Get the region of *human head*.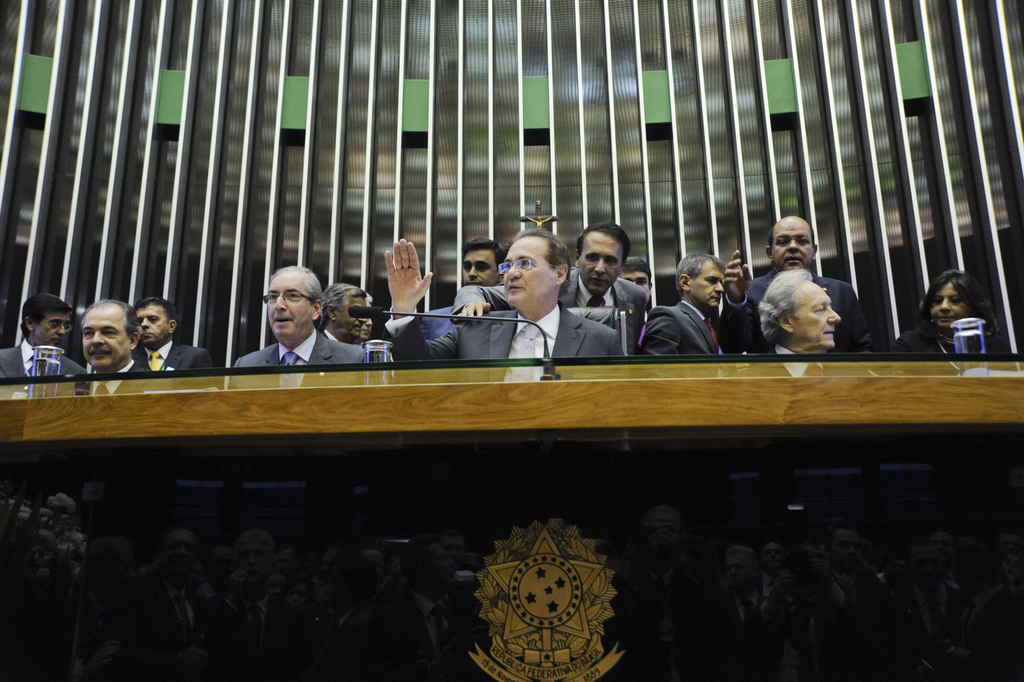
[58,299,150,361].
